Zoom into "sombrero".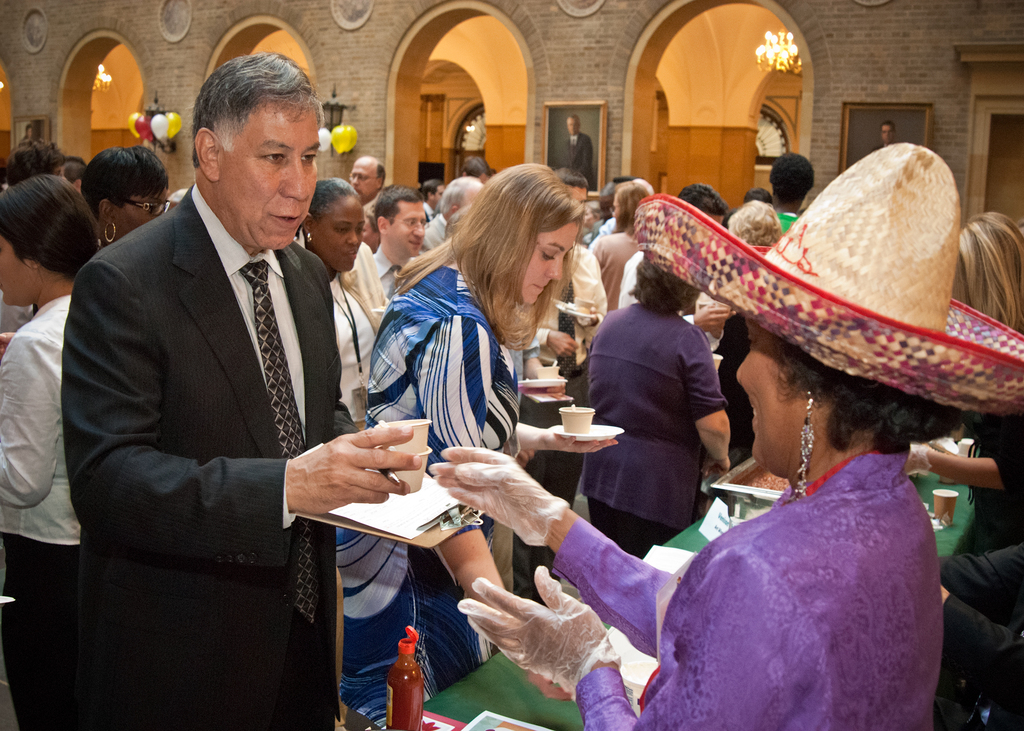
Zoom target: rect(640, 131, 1000, 501).
